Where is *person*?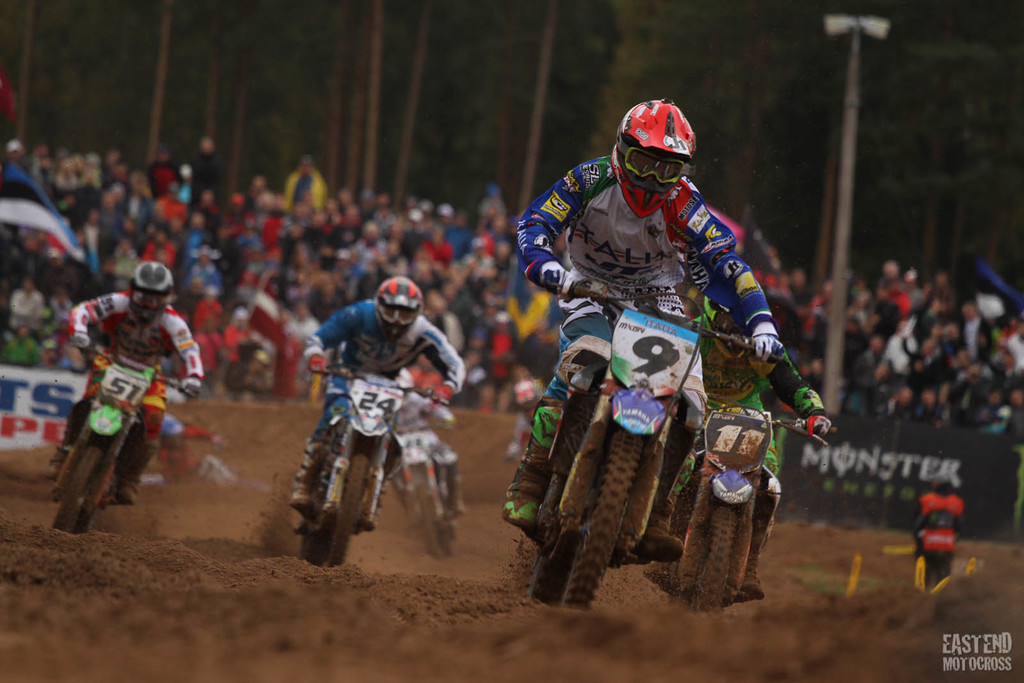
[left=65, top=256, right=180, bottom=533].
